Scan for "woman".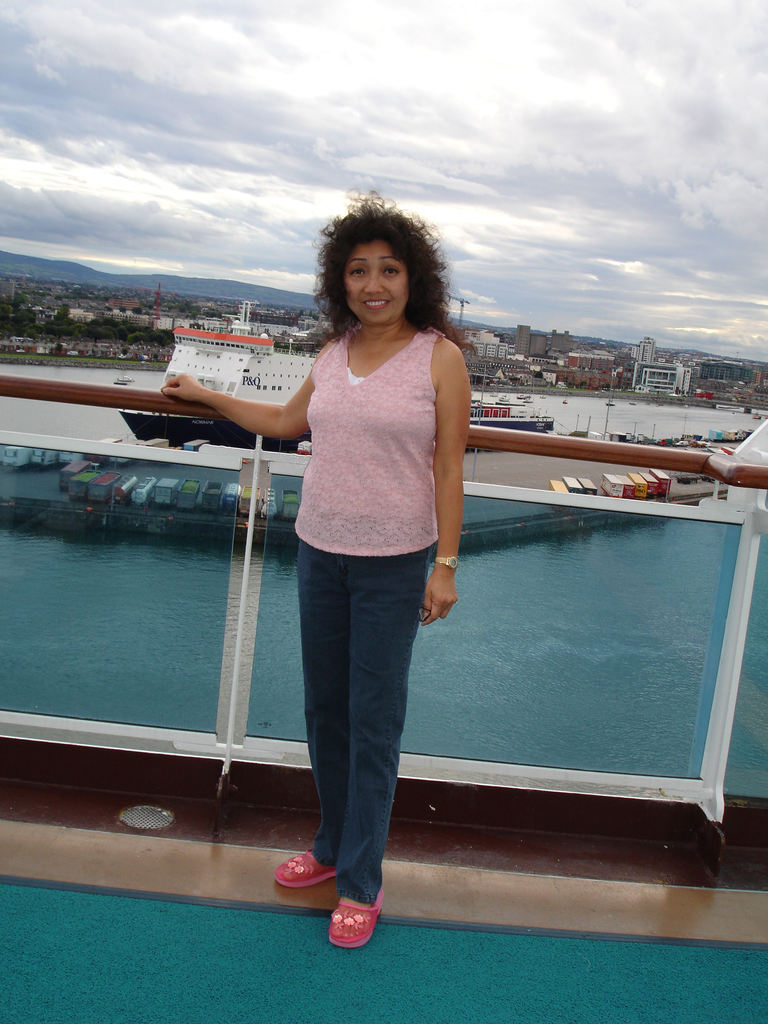
Scan result: bbox=[170, 184, 477, 952].
